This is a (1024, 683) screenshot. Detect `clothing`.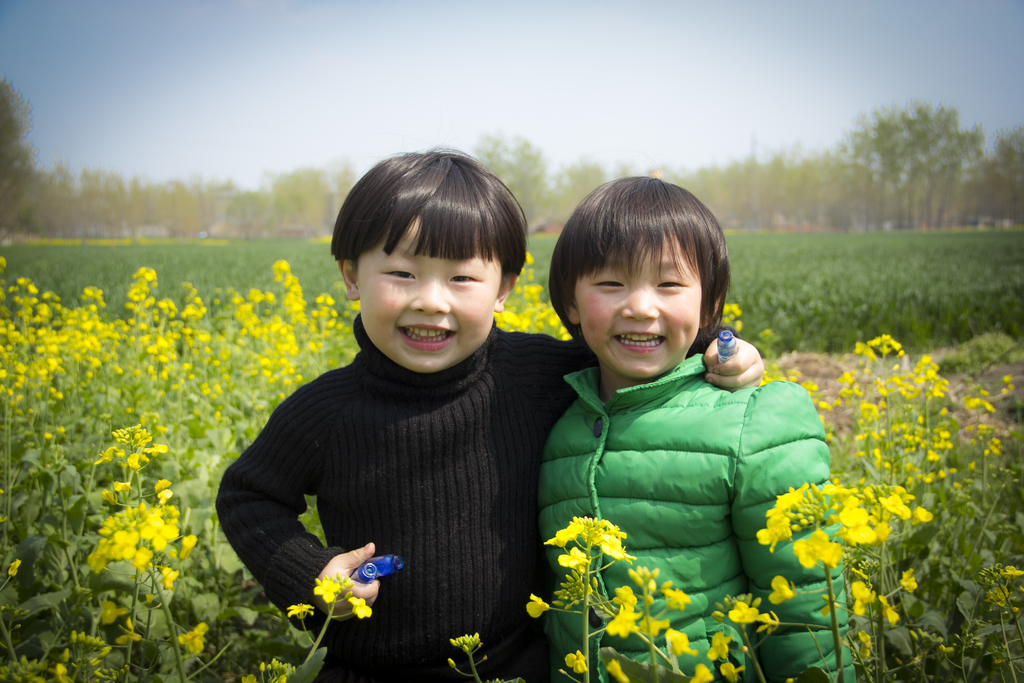
region(219, 245, 582, 671).
